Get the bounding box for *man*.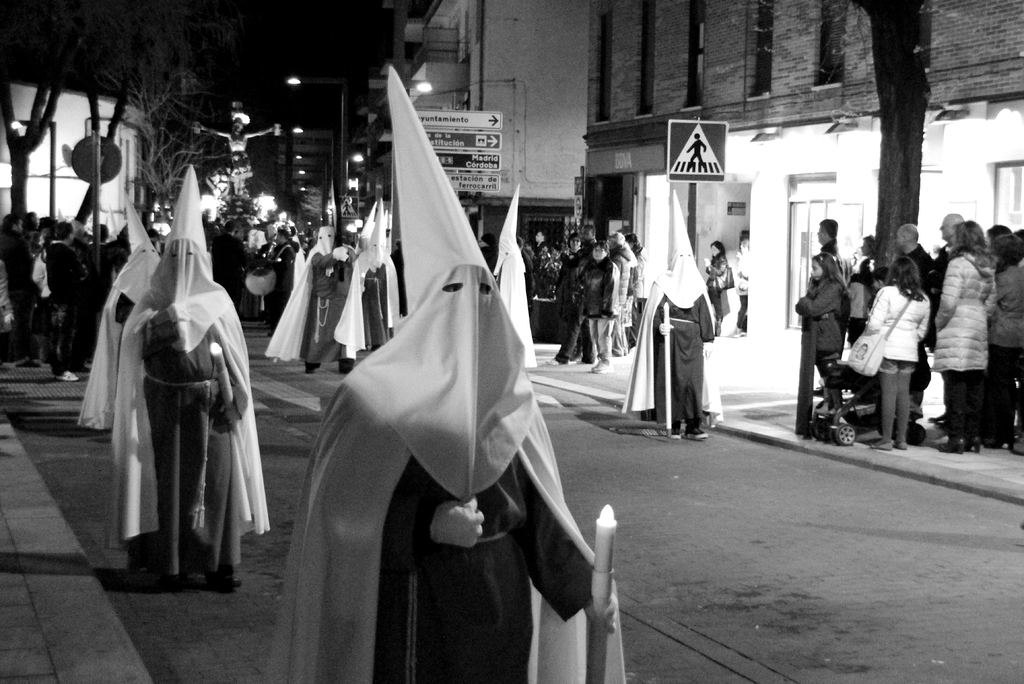
{"x1": 893, "y1": 222, "x2": 934, "y2": 279}.
